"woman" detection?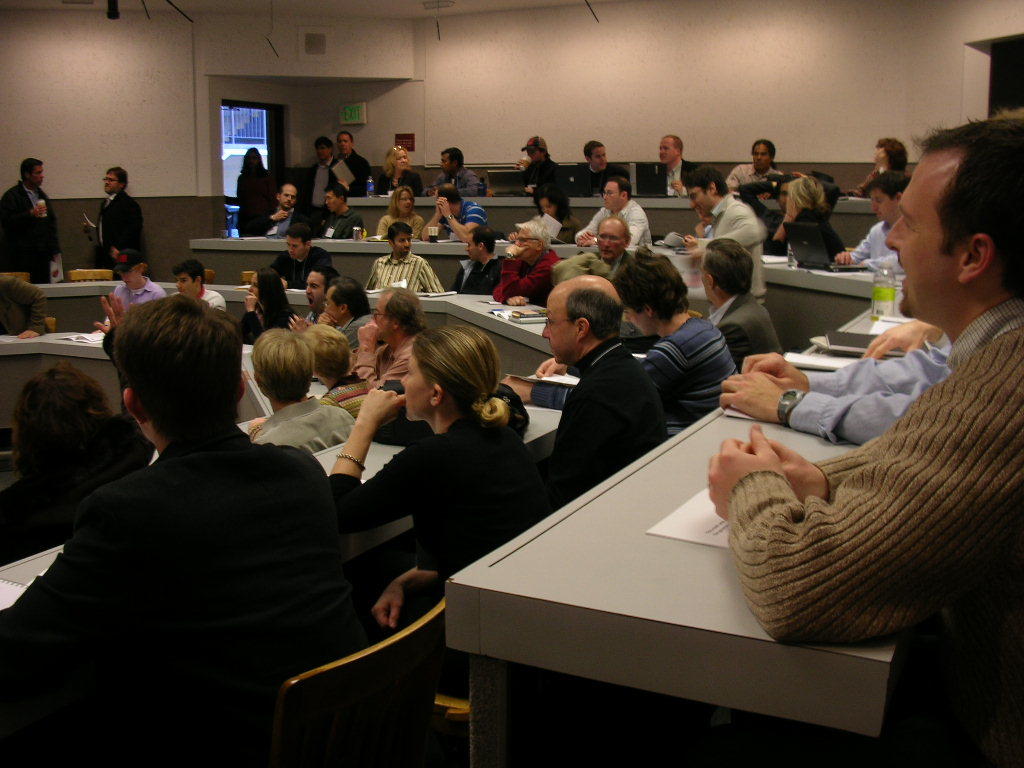
(x1=375, y1=144, x2=437, y2=194)
